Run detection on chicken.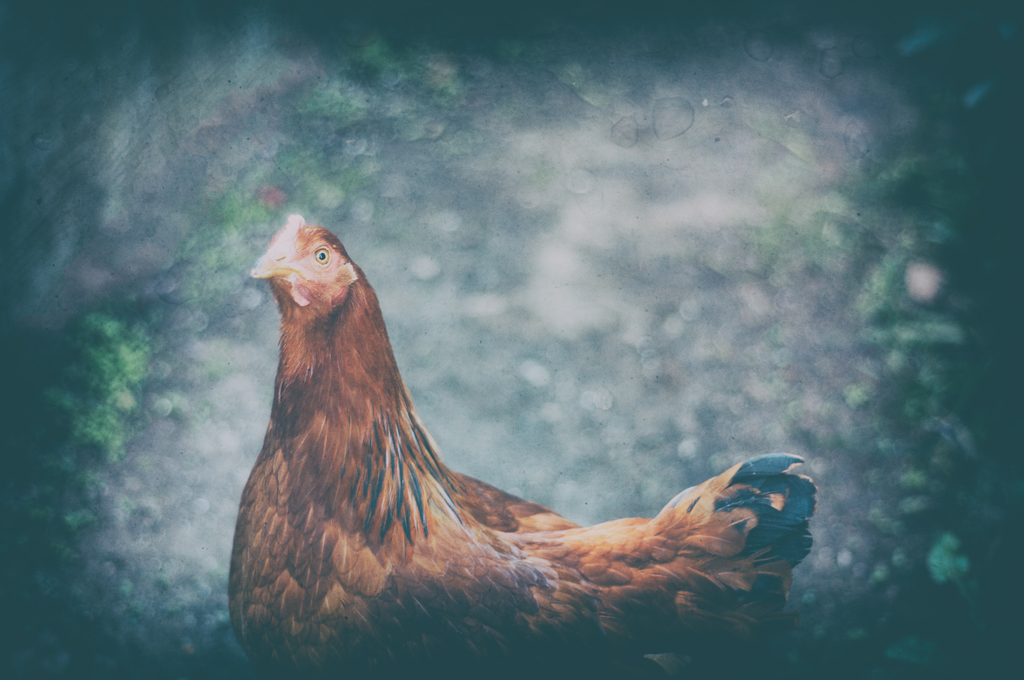
Result: [left=240, top=223, right=813, bottom=678].
